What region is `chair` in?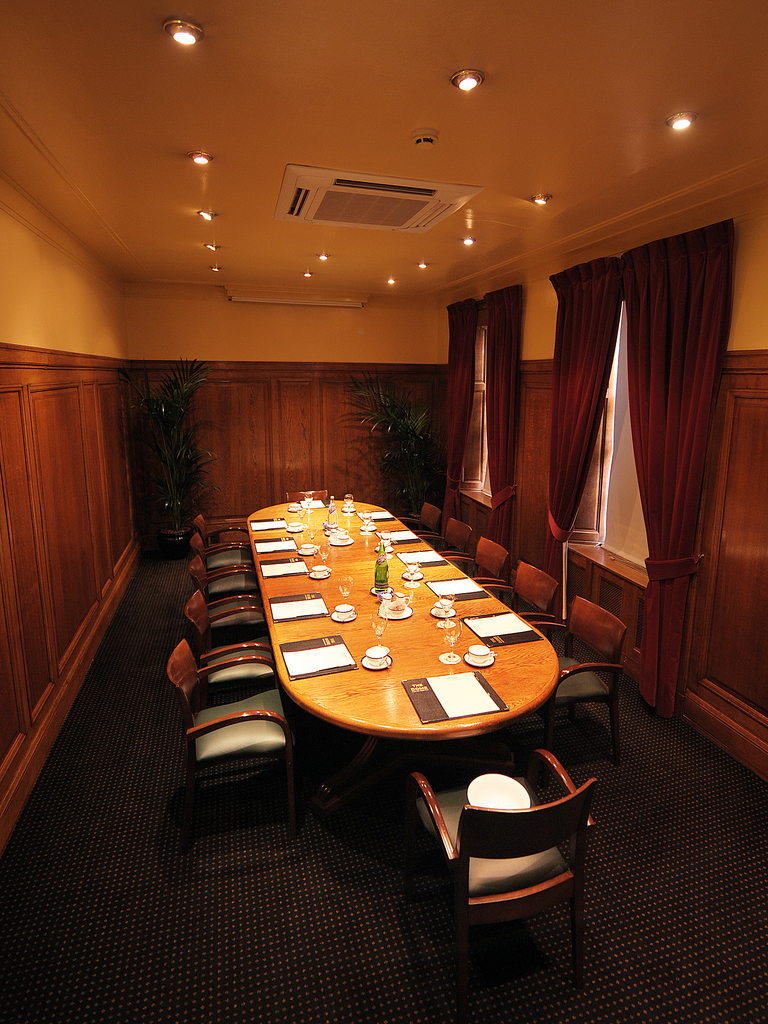
crop(435, 721, 611, 975).
